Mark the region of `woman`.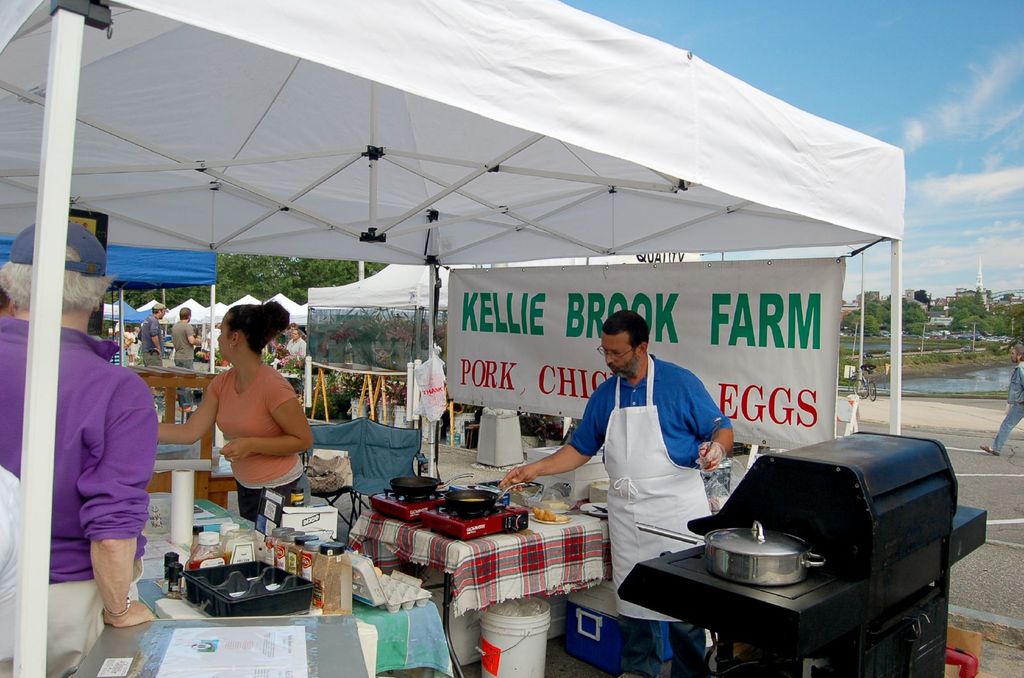
Region: detection(155, 293, 314, 524).
